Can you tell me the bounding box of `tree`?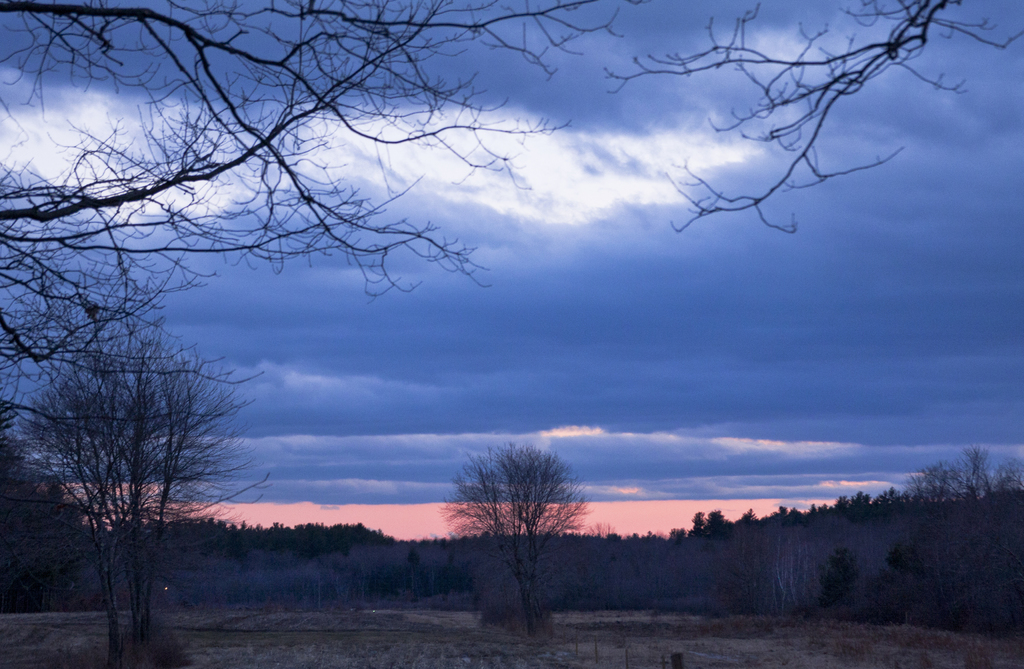
pyautogui.locateOnScreen(886, 447, 1022, 602).
